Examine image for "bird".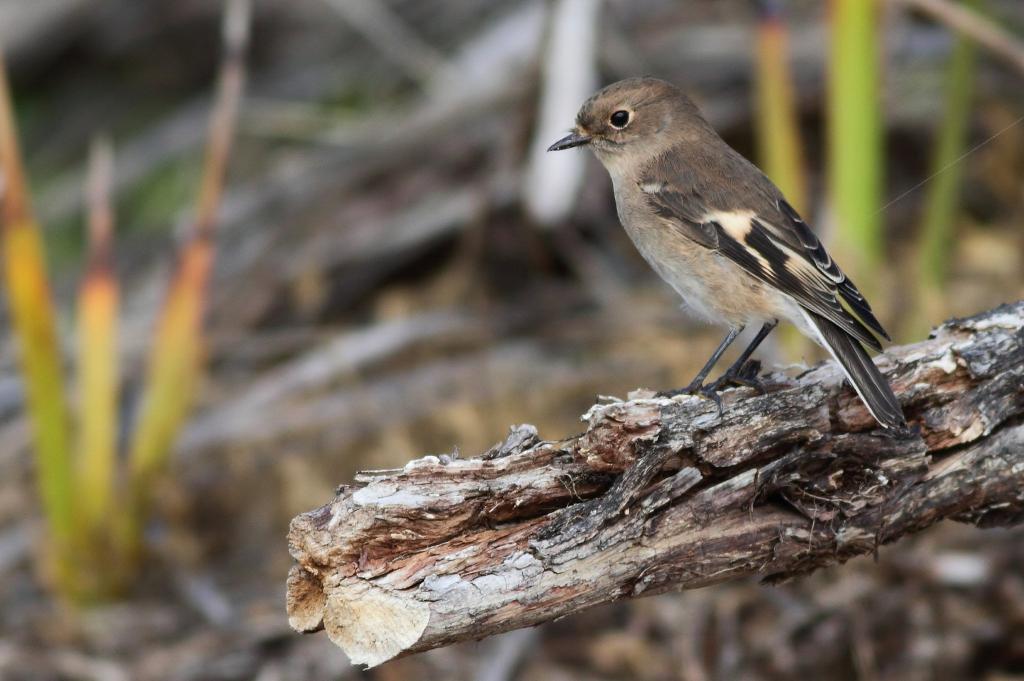
Examination result: detection(549, 81, 916, 429).
